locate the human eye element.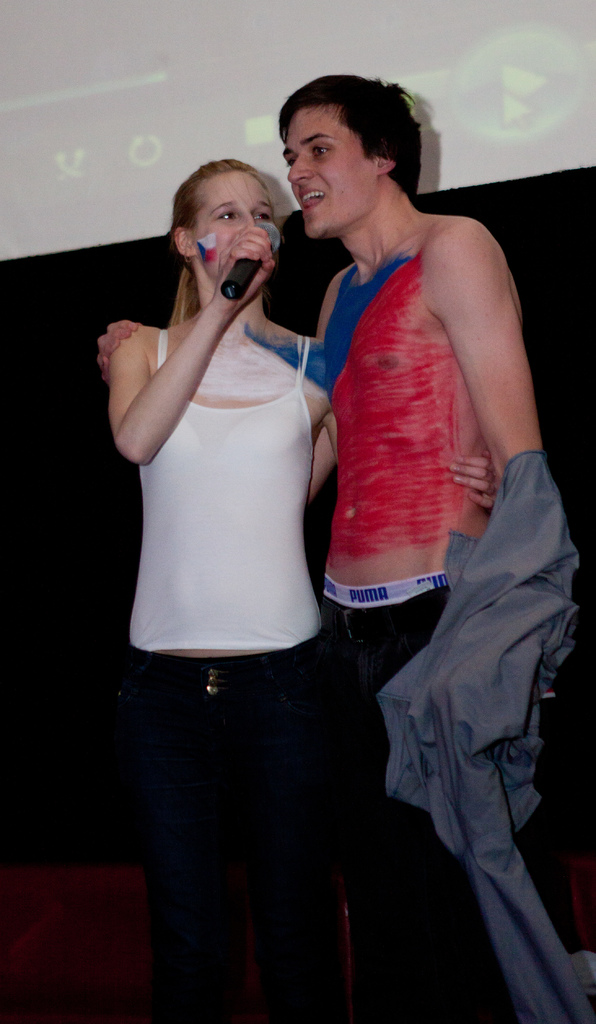
Element bbox: box=[255, 202, 277, 226].
